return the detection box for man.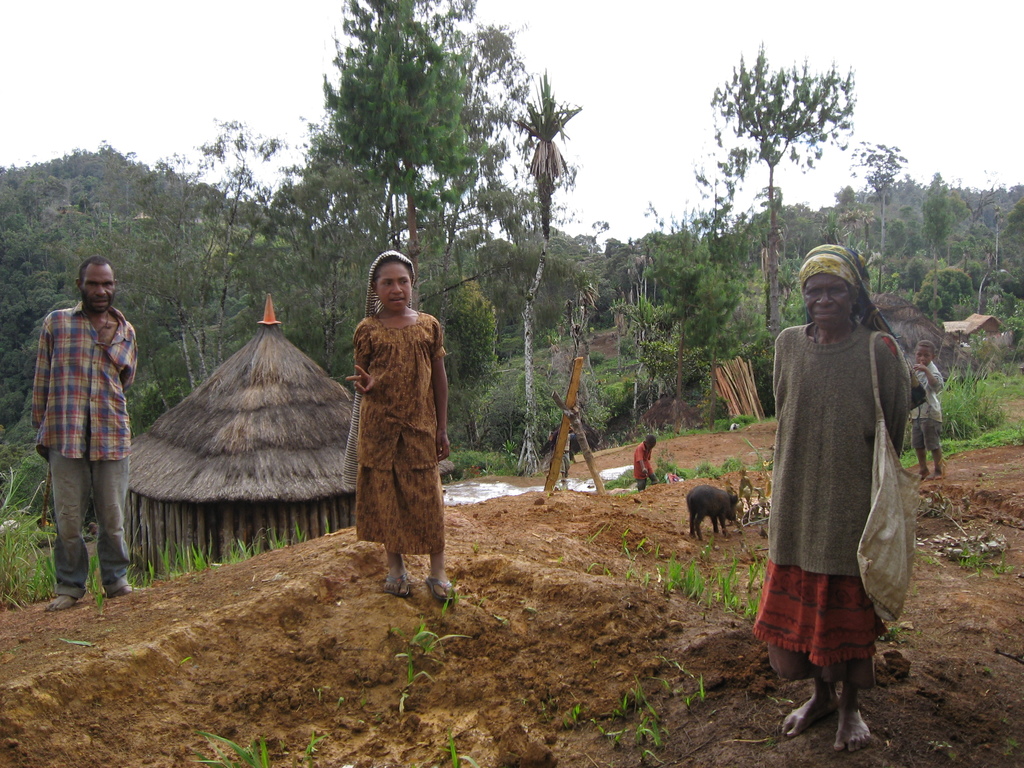
24 255 141 596.
